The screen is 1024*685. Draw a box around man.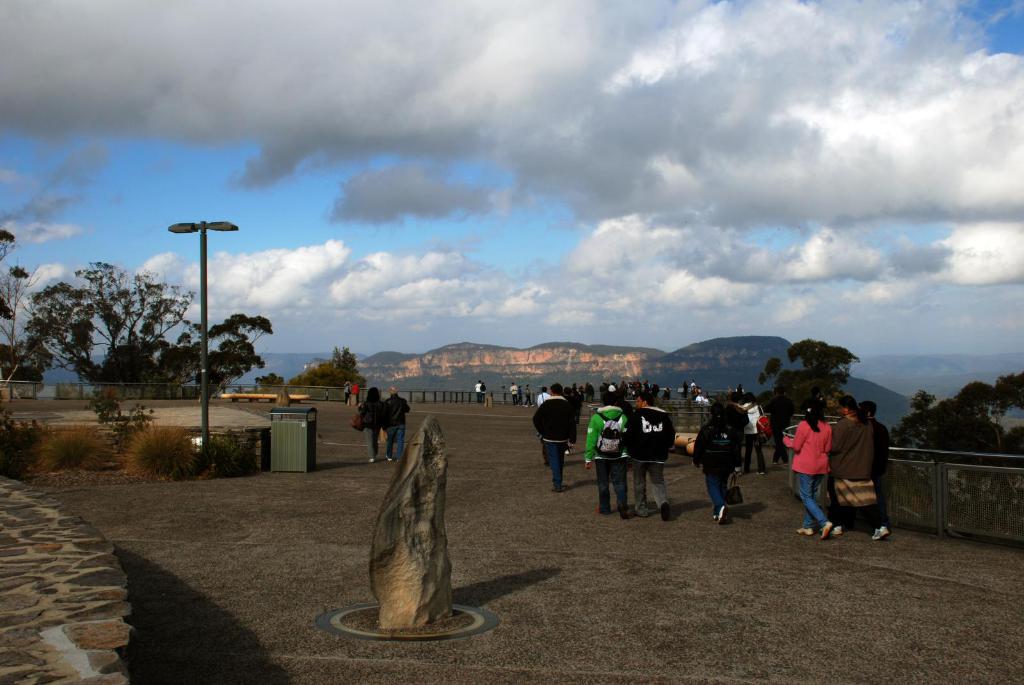
860/400/892/526.
